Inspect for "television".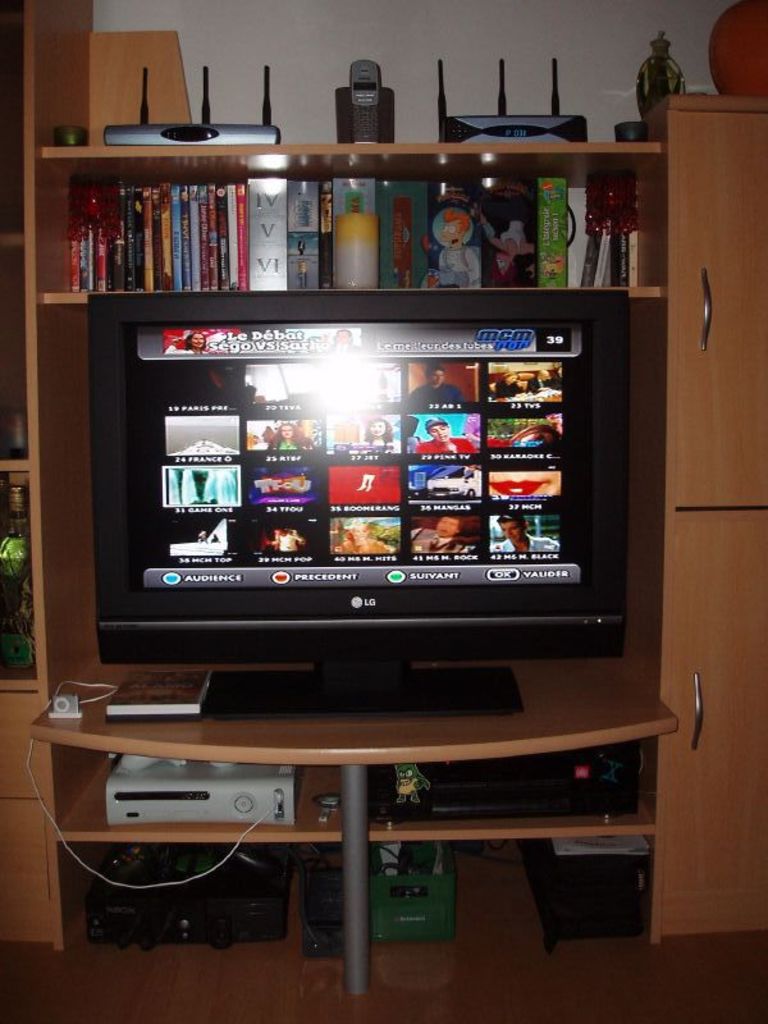
Inspection: [84,289,627,722].
